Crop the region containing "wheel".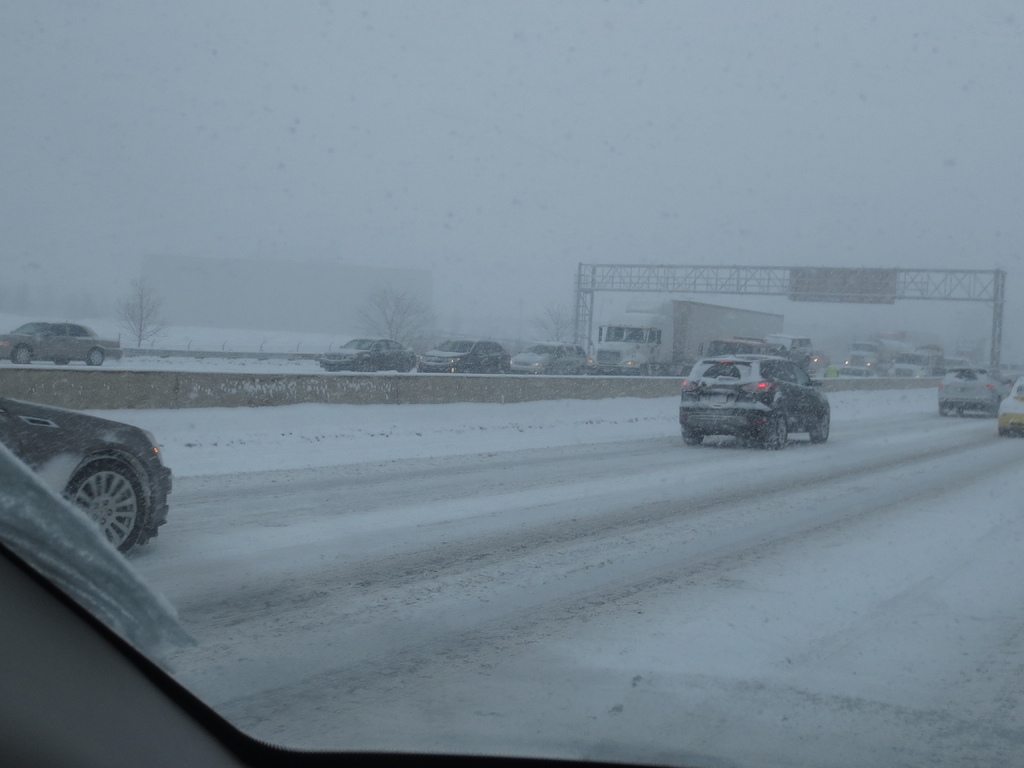
Crop region: region(774, 417, 785, 447).
